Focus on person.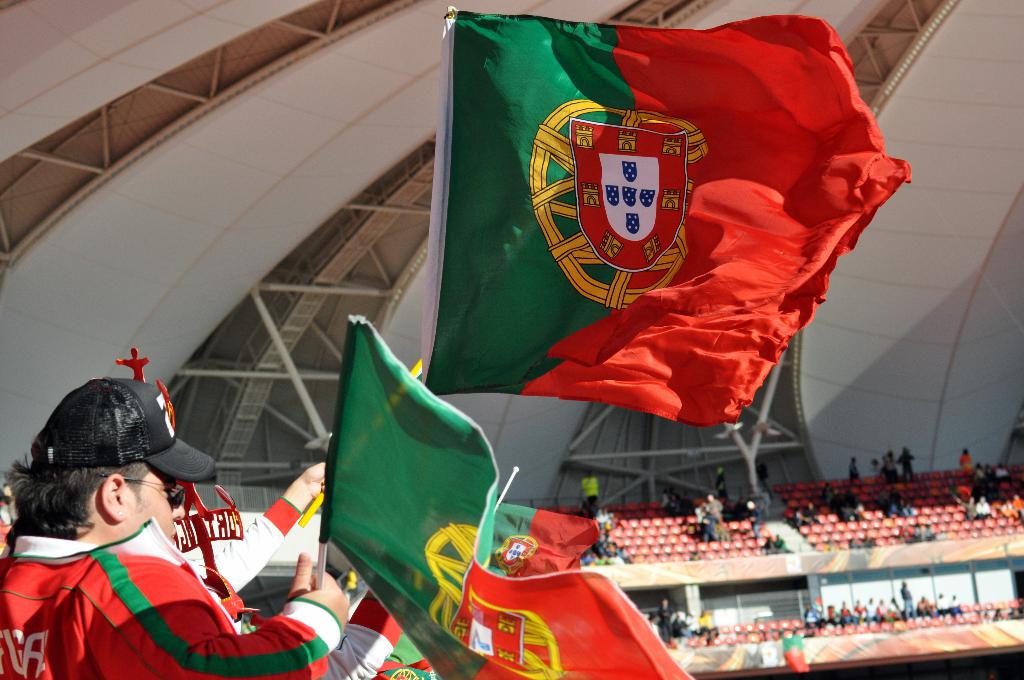
Focused at [left=851, top=456, right=869, bottom=485].
